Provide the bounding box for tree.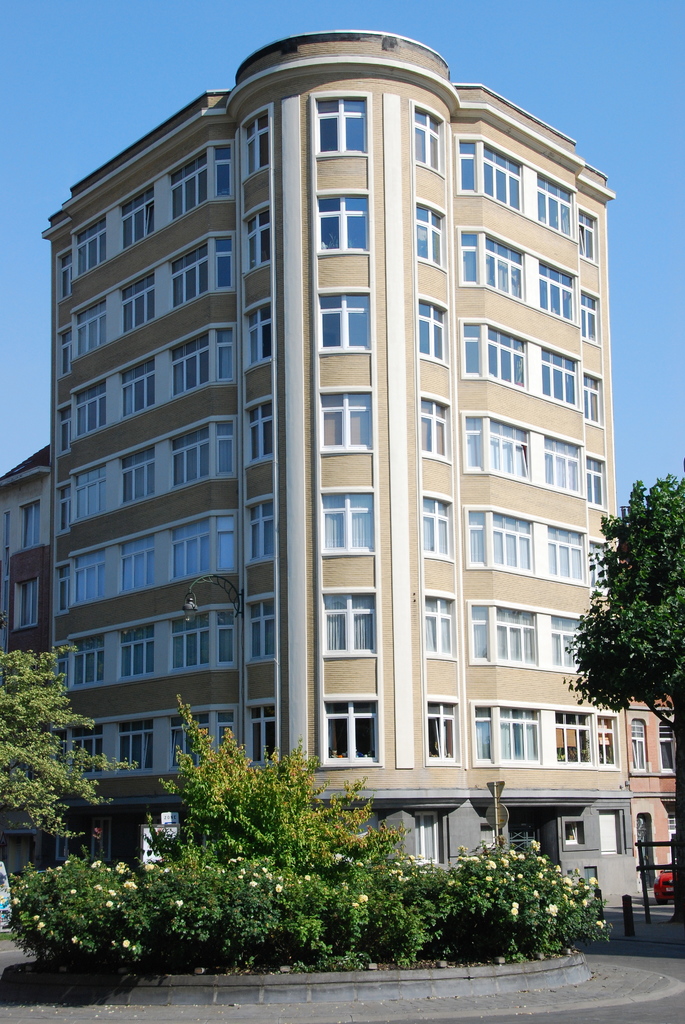
8/845/158/987.
